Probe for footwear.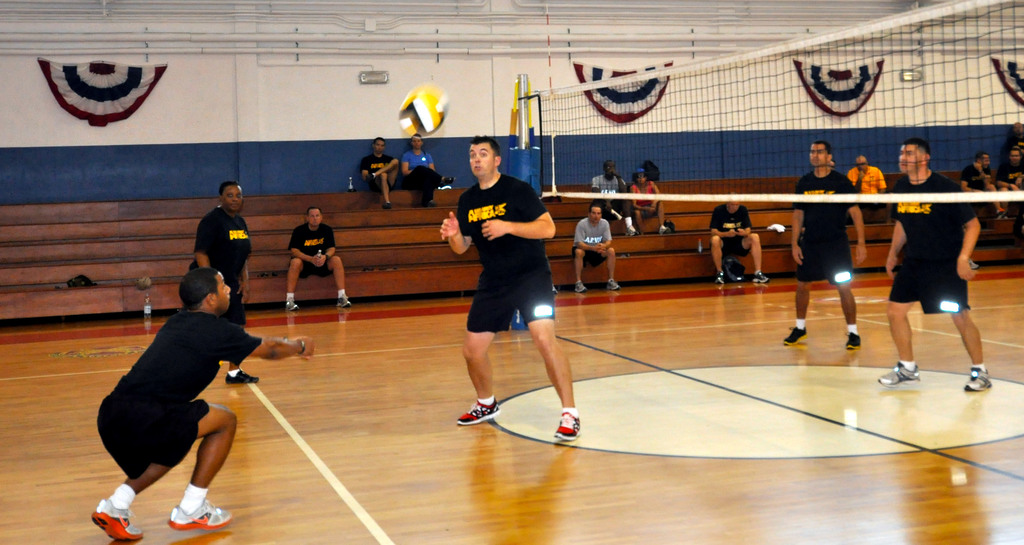
Probe result: <region>337, 298, 350, 309</region>.
